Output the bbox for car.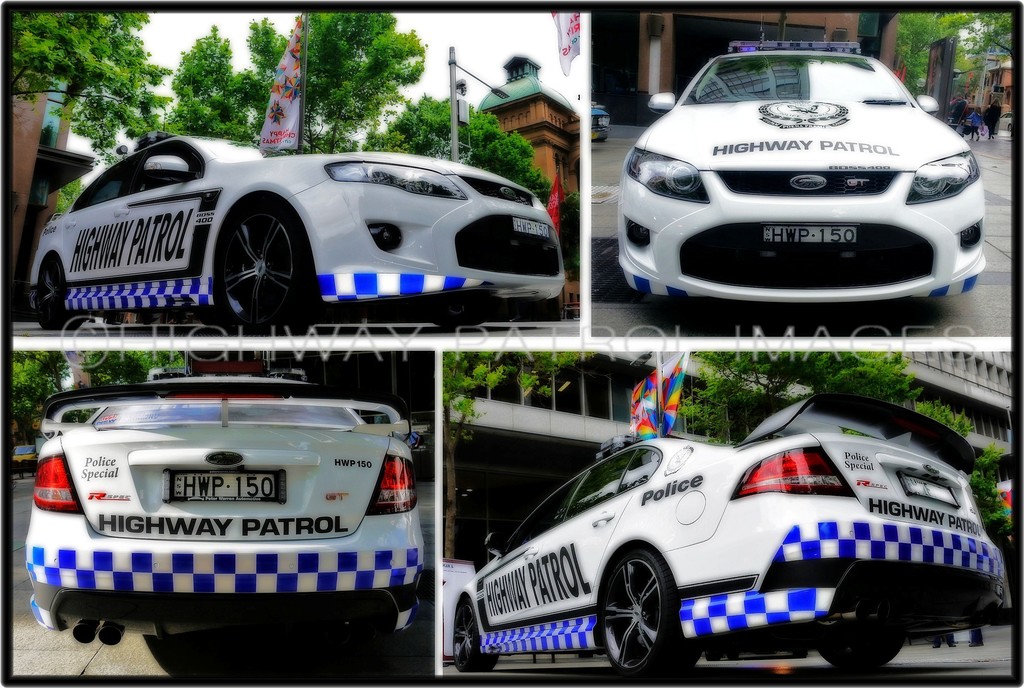
612 34 986 316.
